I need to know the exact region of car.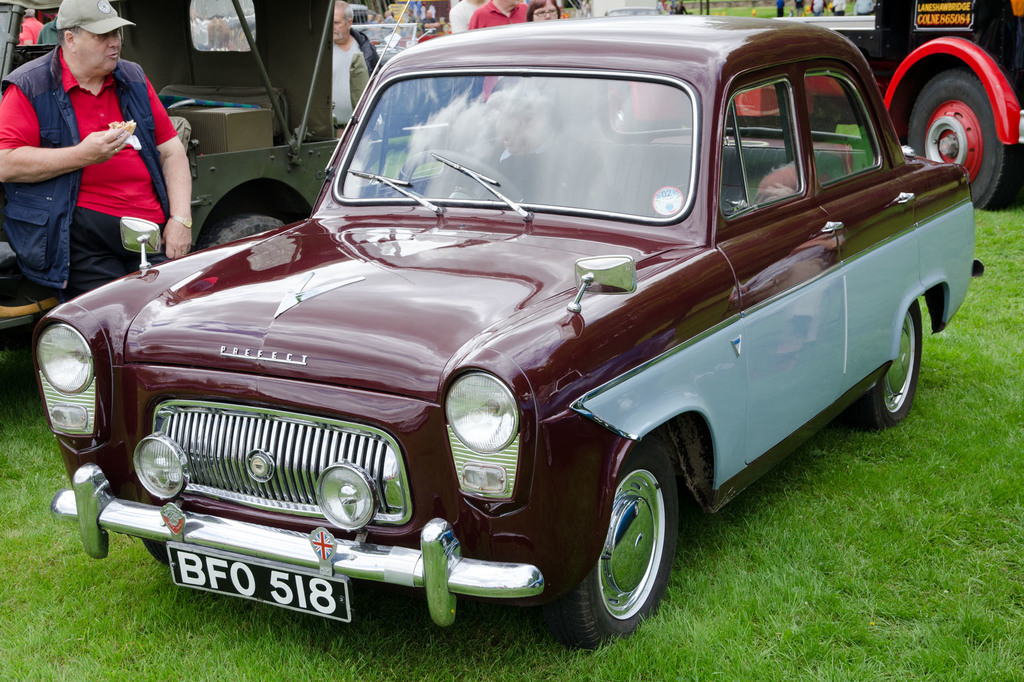
Region: 28 30 969 660.
